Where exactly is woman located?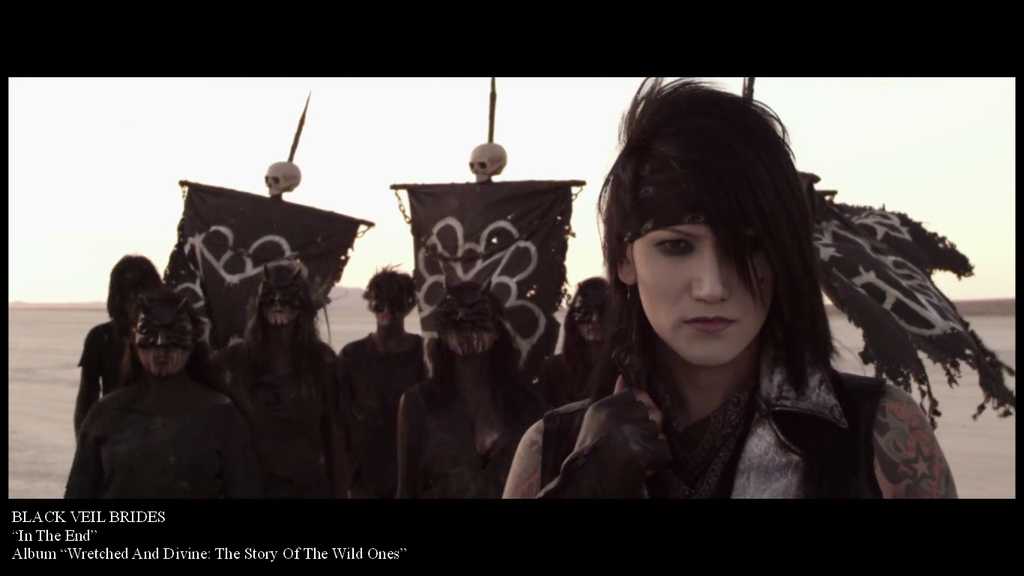
Its bounding box is (66,274,271,503).
